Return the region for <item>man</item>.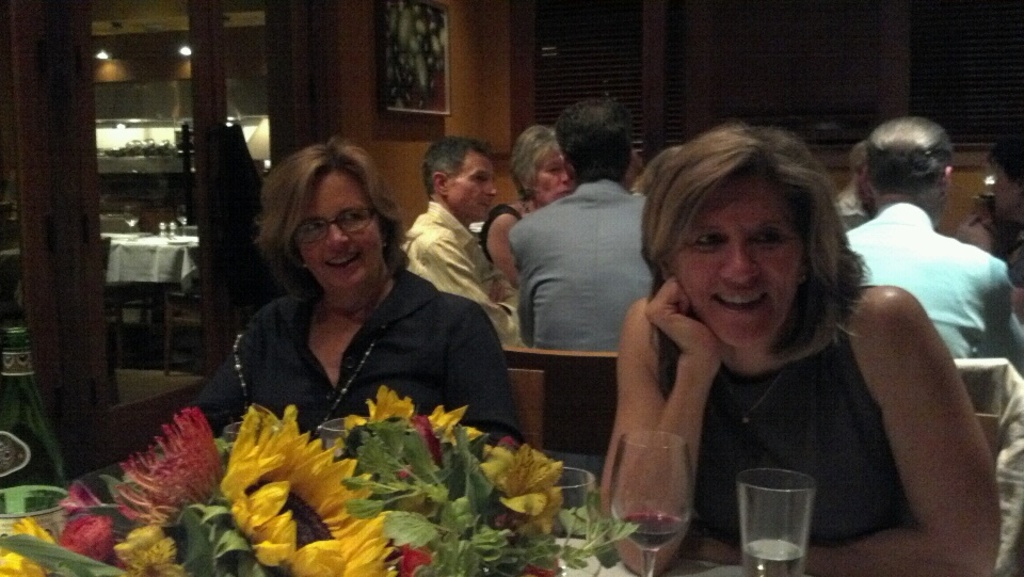
x1=846, y1=117, x2=1012, y2=369.
